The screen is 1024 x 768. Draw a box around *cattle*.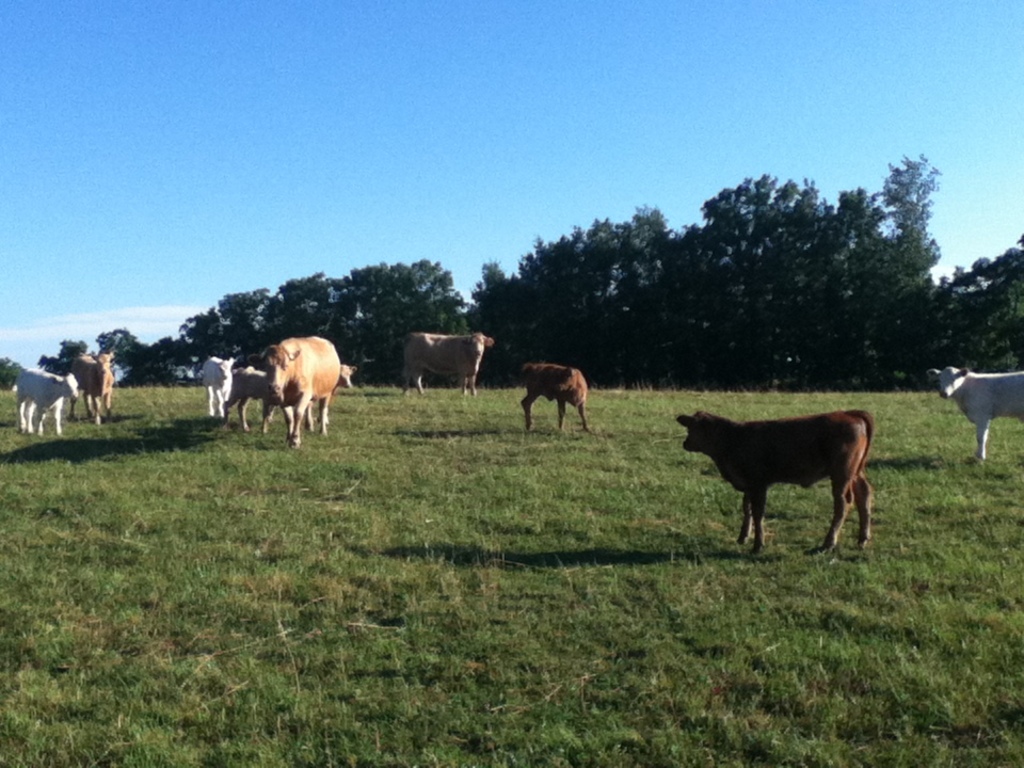
928:367:1023:466.
